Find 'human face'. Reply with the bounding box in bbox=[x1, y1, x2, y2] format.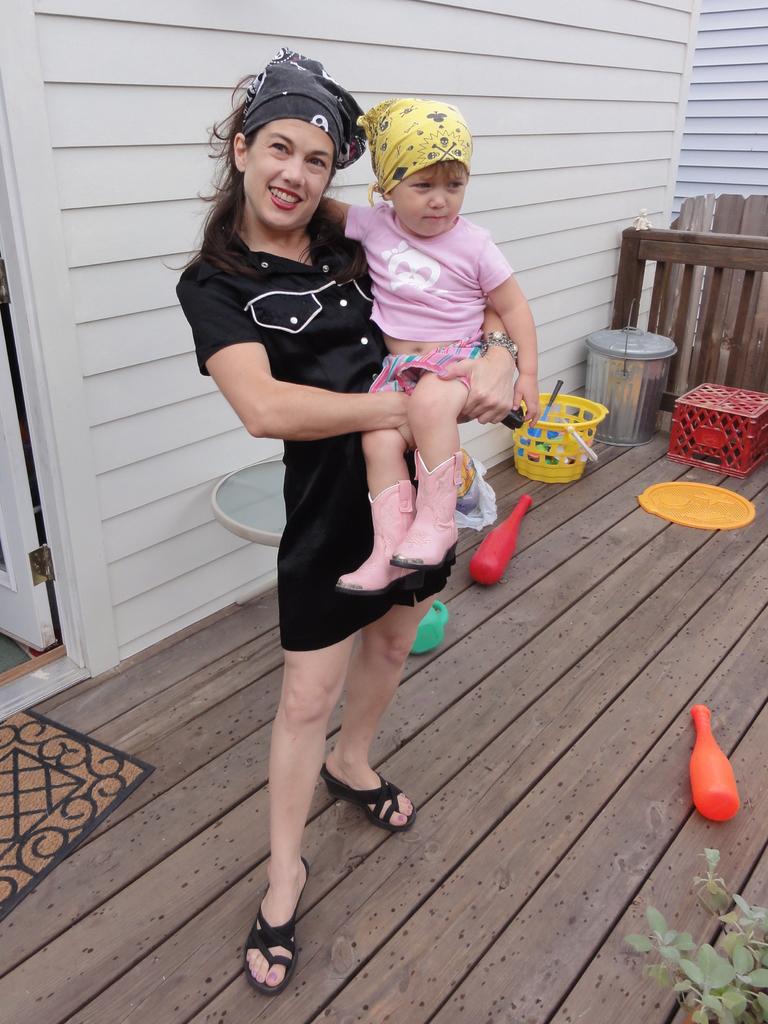
bbox=[239, 113, 338, 234].
